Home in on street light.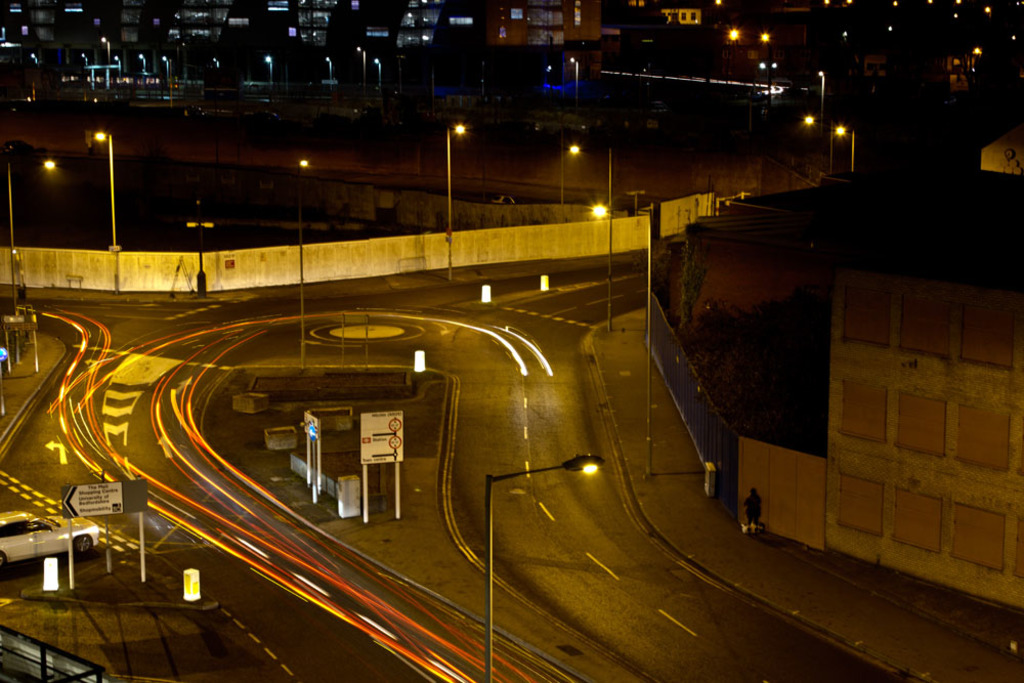
Homed in at (360, 46, 367, 92).
